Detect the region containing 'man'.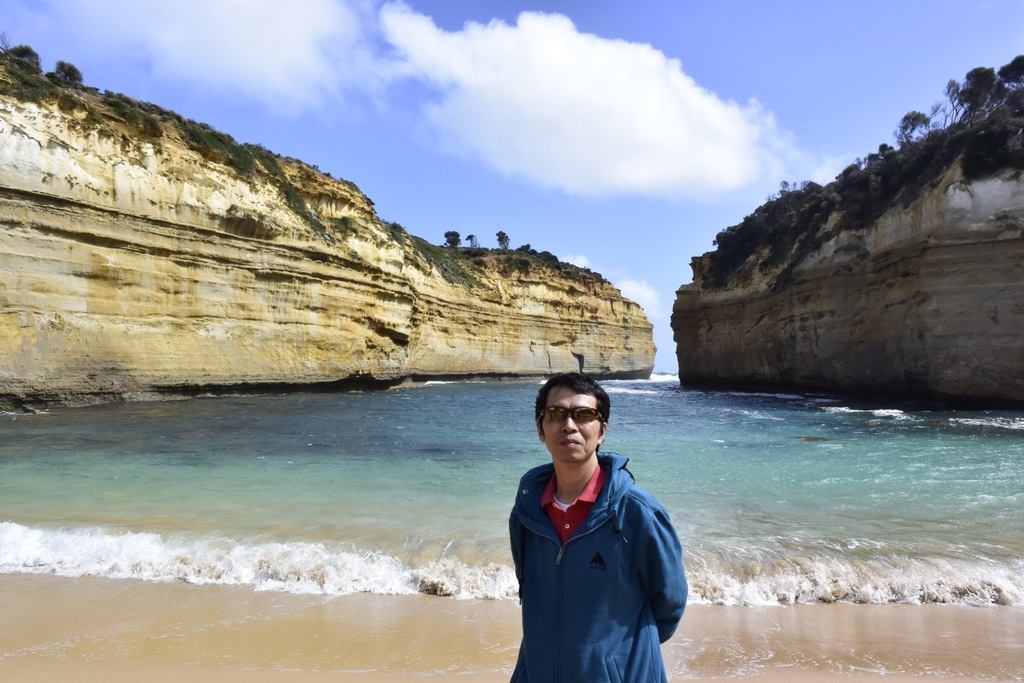
[left=492, top=373, right=691, bottom=679].
